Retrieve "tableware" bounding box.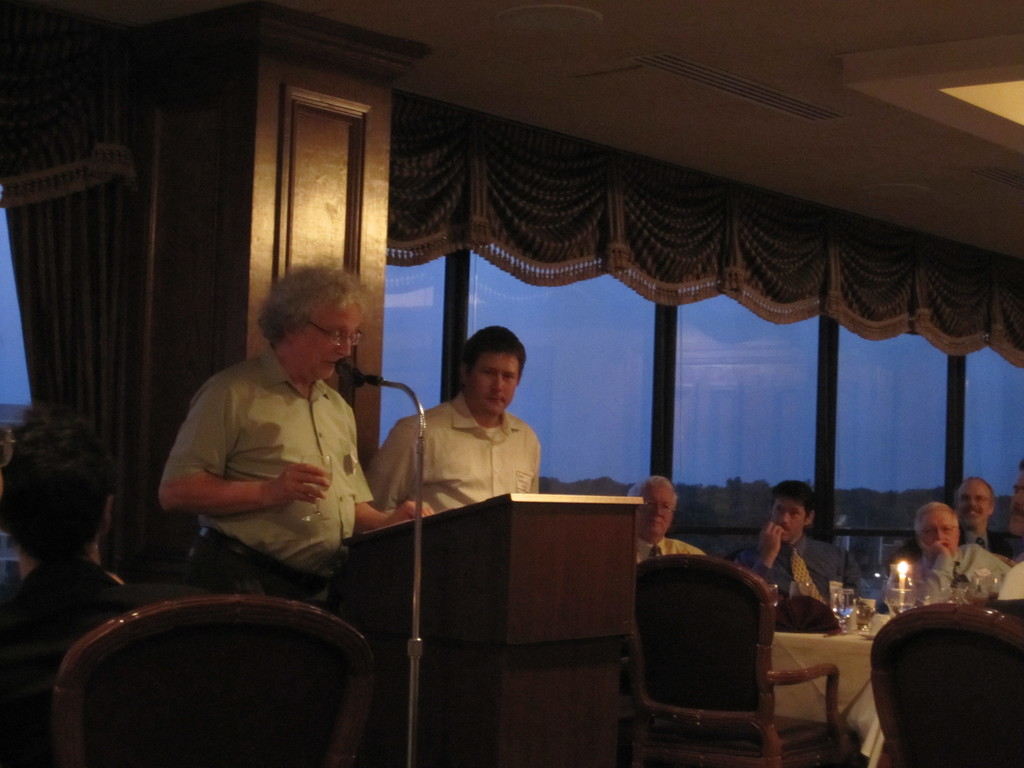
Bounding box: <bbox>301, 452, 334, 522</bbox>.
